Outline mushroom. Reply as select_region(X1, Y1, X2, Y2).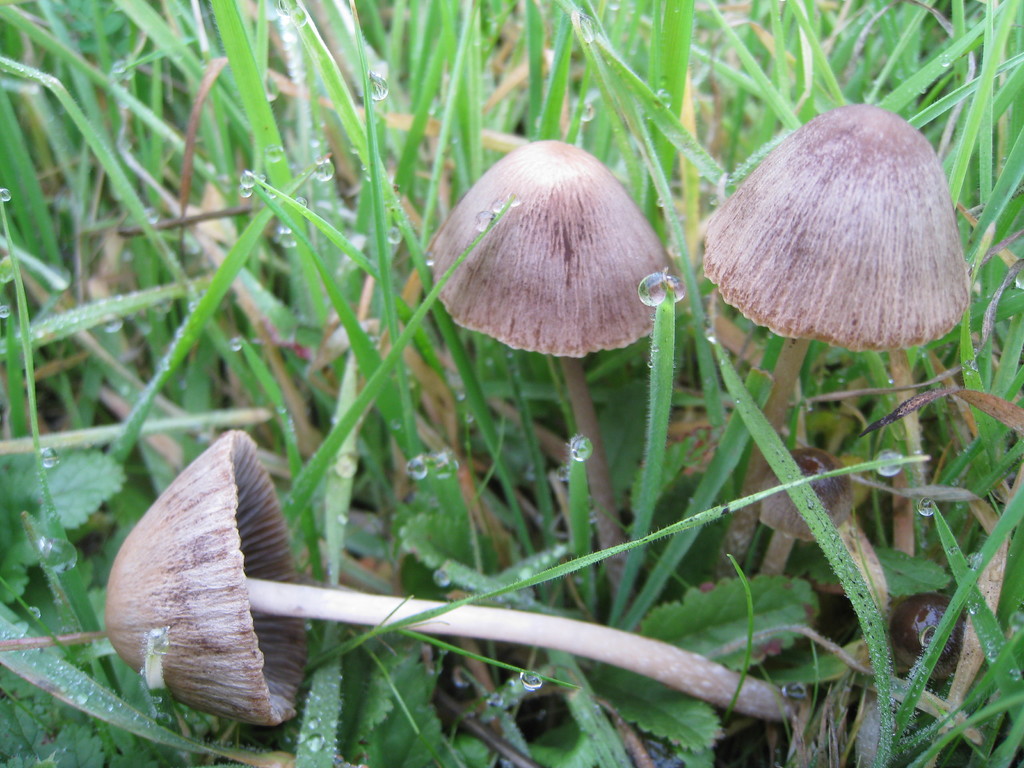
select_region(700, 110, 990, 576).
